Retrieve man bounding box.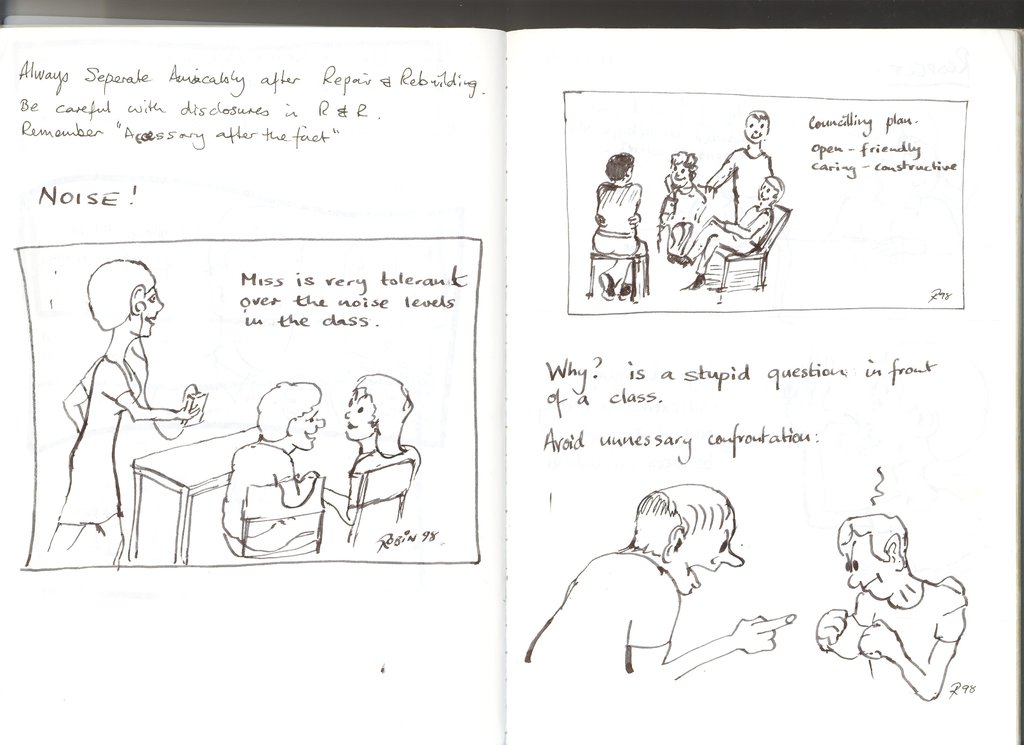
Bounding box: detection(214, 382, 327, 559).
